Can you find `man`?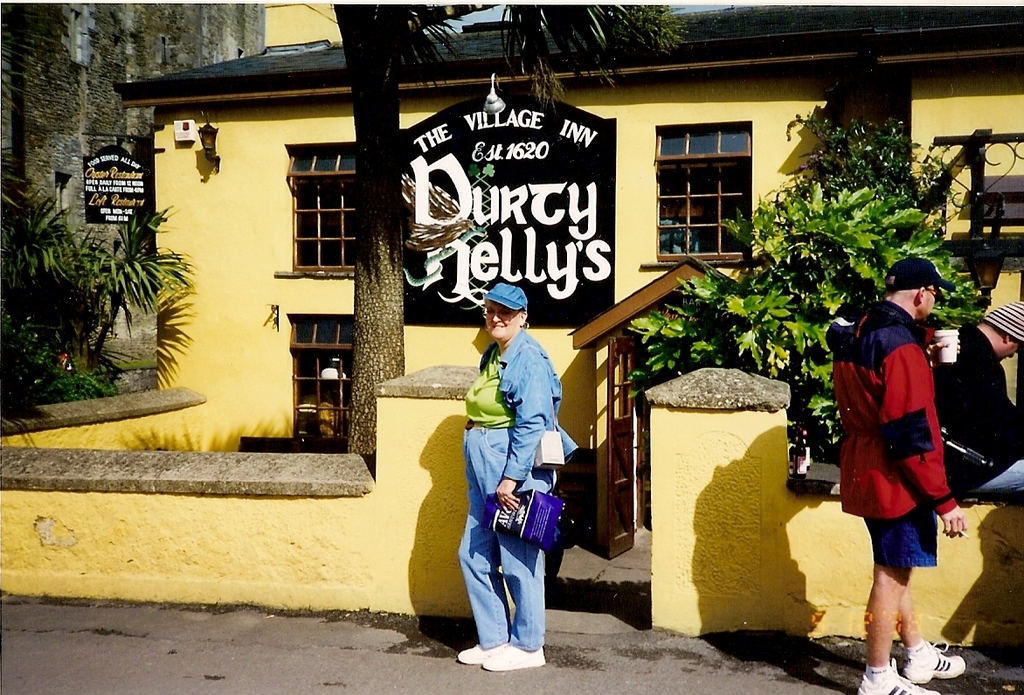
Yes, bounding box: l=834, t=244, r=968, b=673.
